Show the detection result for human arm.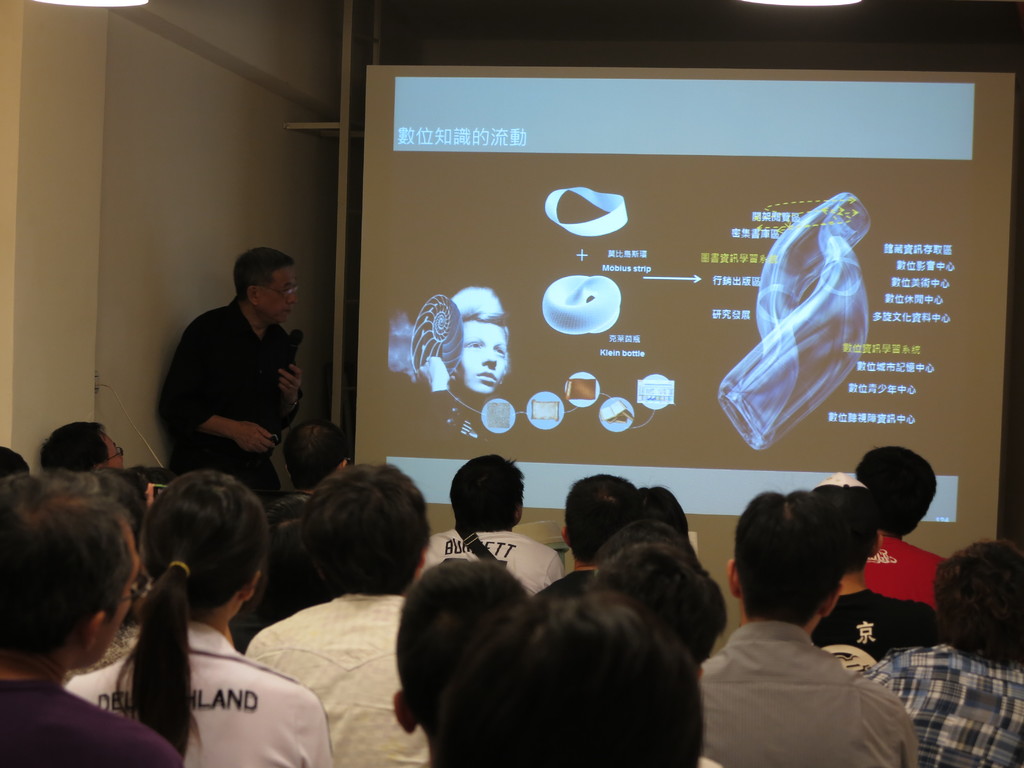
bbox=(277, 344, 302, 429).
